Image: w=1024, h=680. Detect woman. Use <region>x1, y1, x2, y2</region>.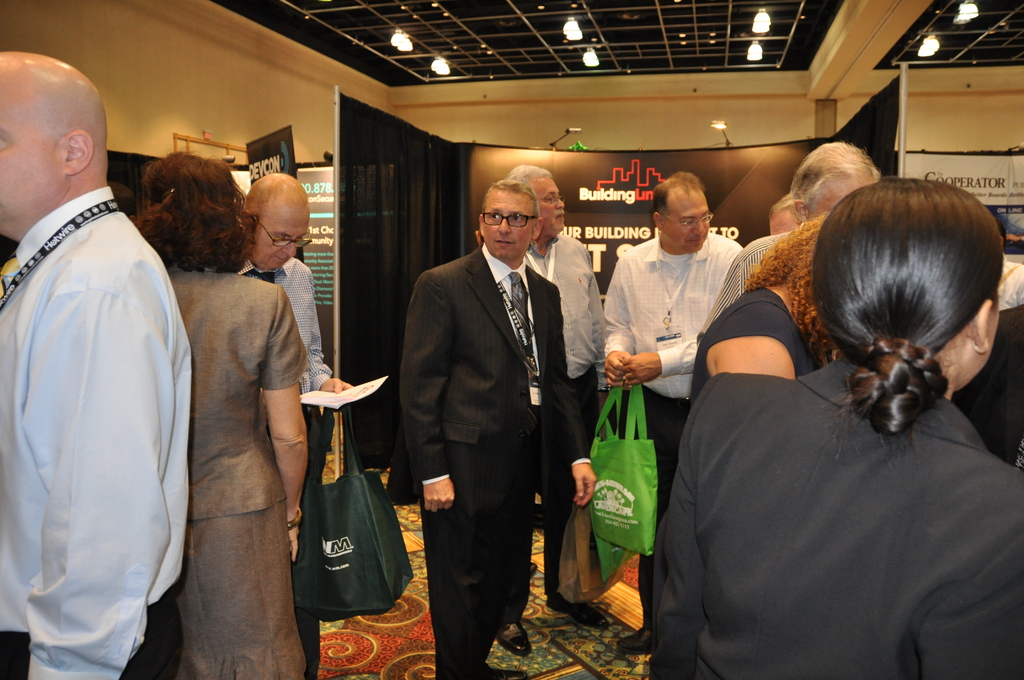
<region>678, 208, 845, 389</region>.
